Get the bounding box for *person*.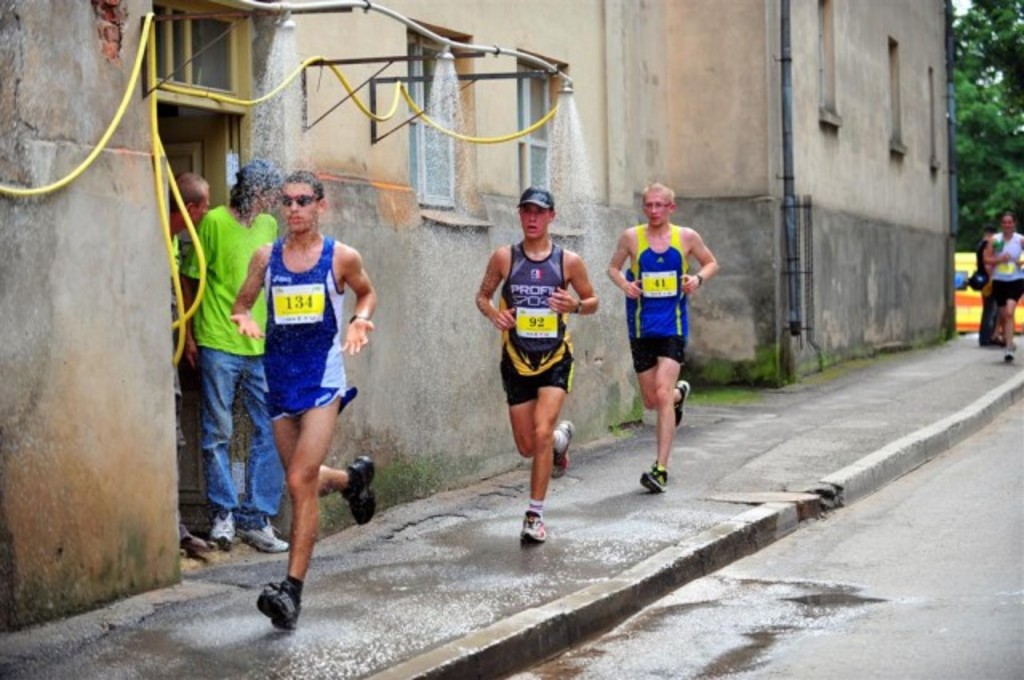
crop(978, 210, 1022, 358).
